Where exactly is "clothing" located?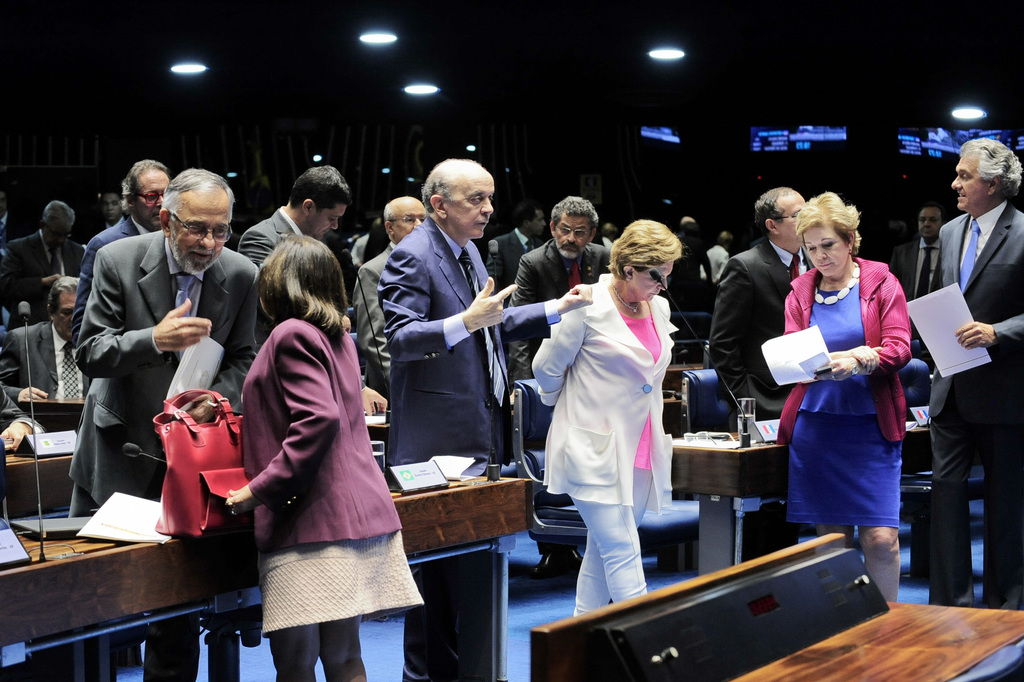
Its bounding box is left=8, top=232, right=88, bottom=328.
